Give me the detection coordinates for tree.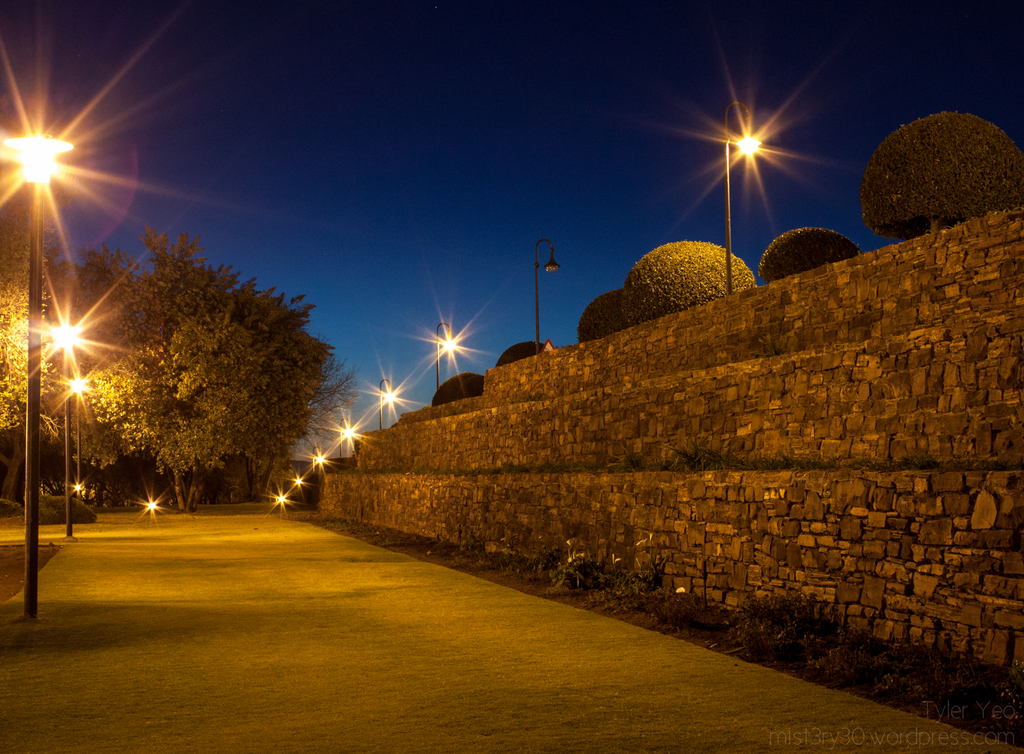
<box>69,212,331,514</box>.
